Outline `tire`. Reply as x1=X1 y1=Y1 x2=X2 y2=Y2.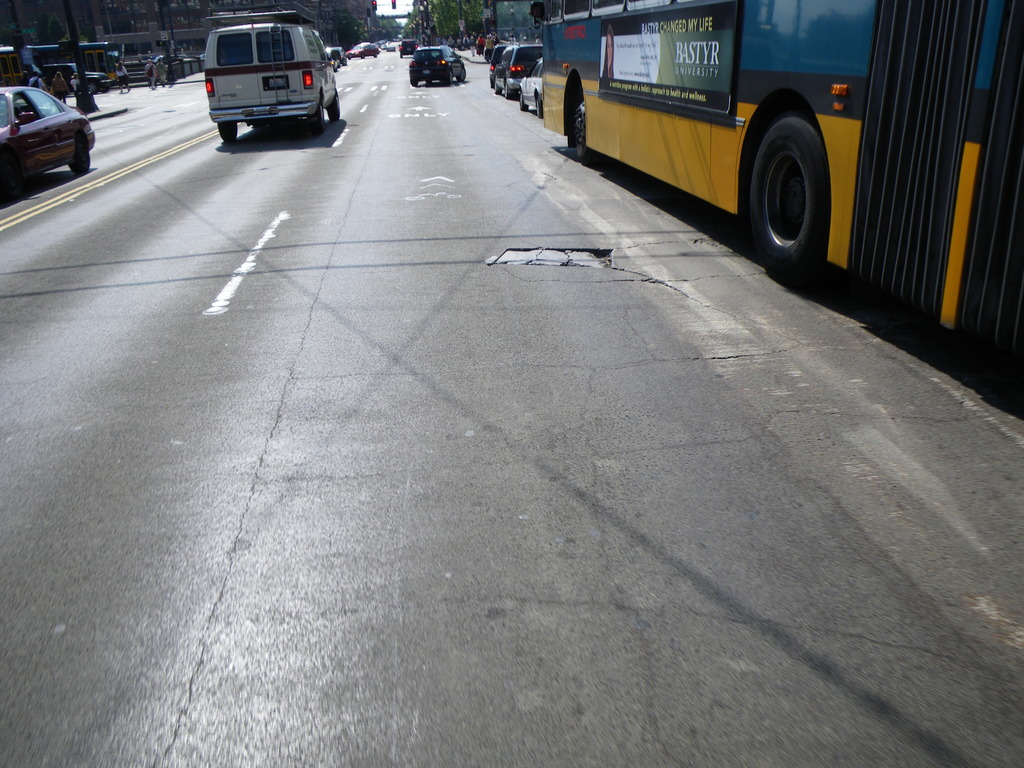
x1=500 y1=83 x2=512 y2=99.
